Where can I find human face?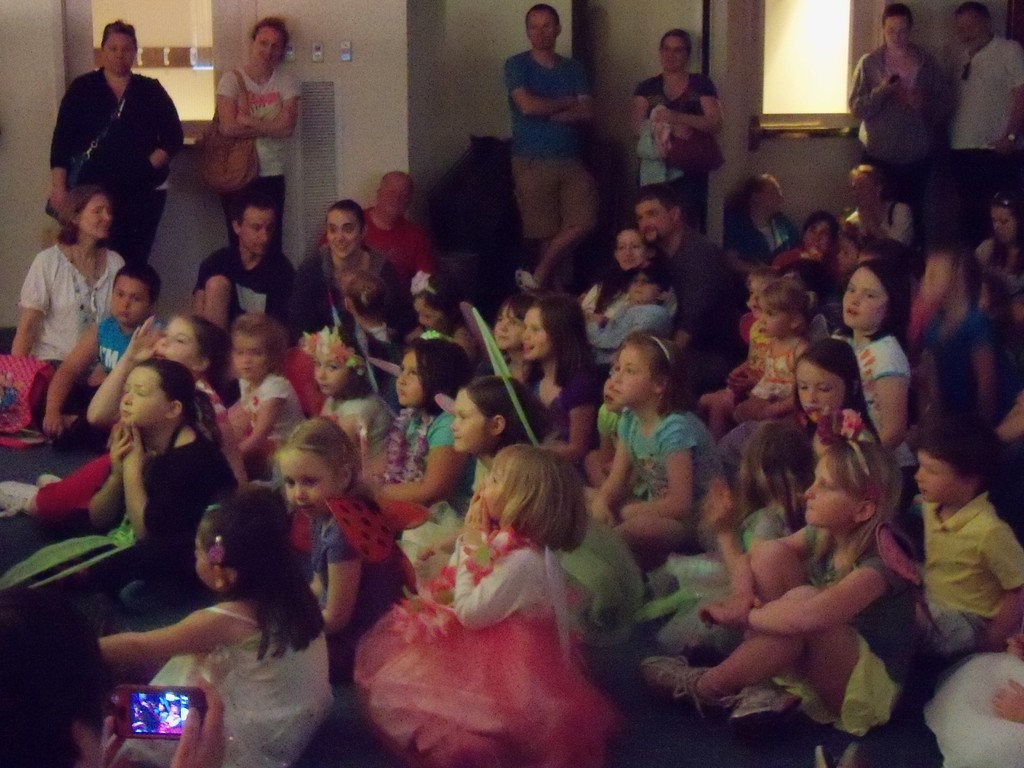
You can find it at {"x1": 103, "y1": 30, "x2": 137, "y2": 76}.
